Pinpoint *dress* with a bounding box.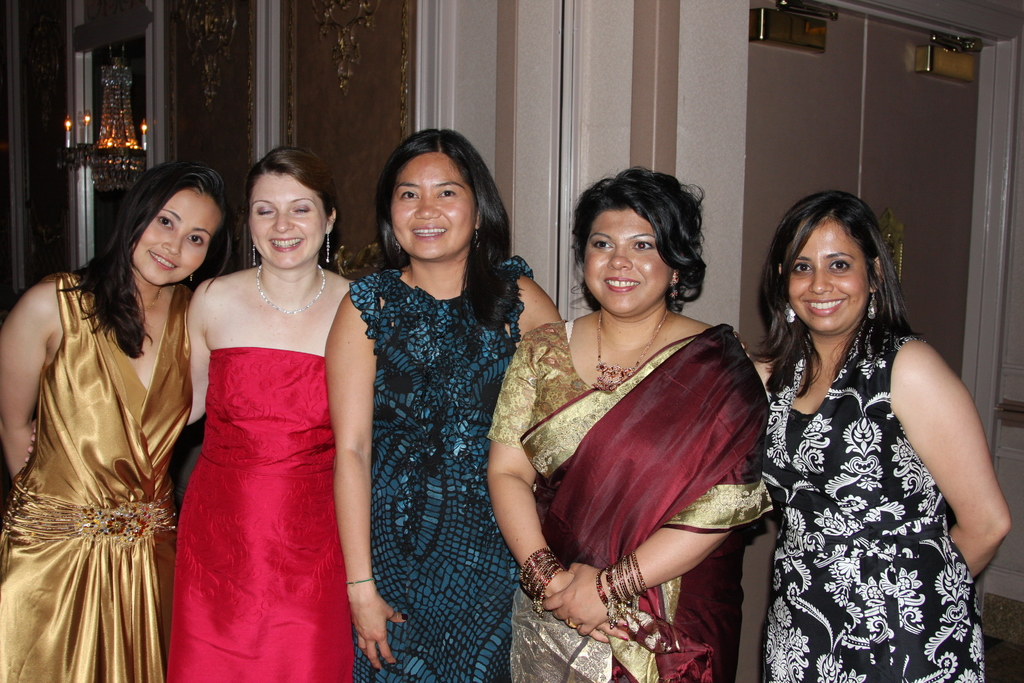
348/252/542/682.
